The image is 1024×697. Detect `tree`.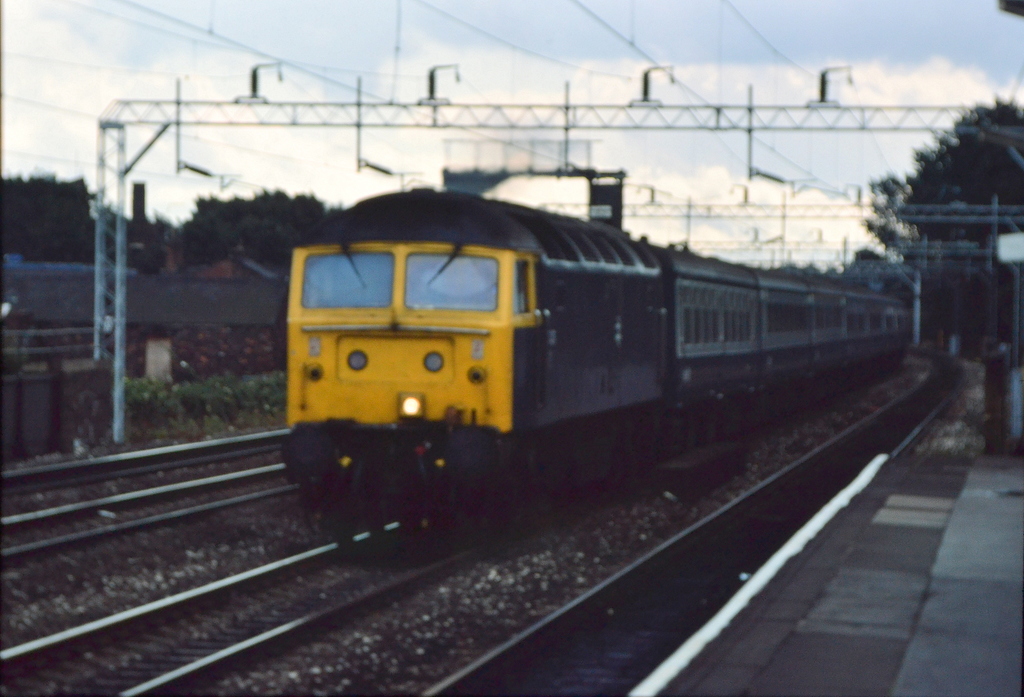
Detection: {"x1": 849, "y1": 243, "x2": 880, "y2": 273}.
